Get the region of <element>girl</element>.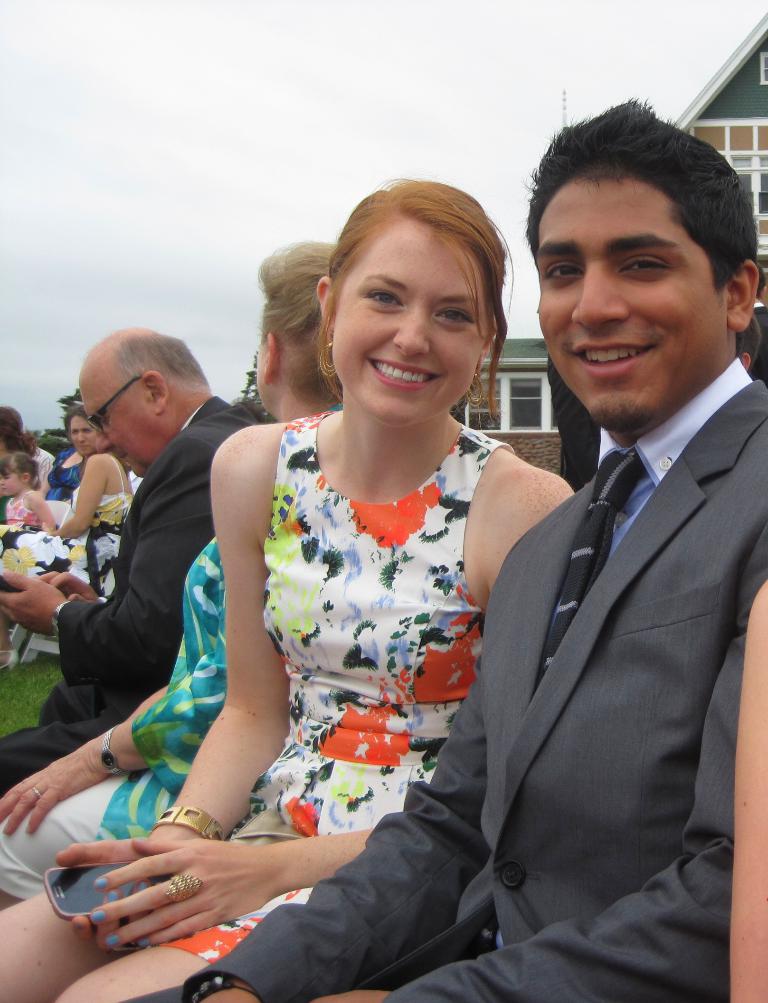
bbox(0, 183, 572, 1002).
